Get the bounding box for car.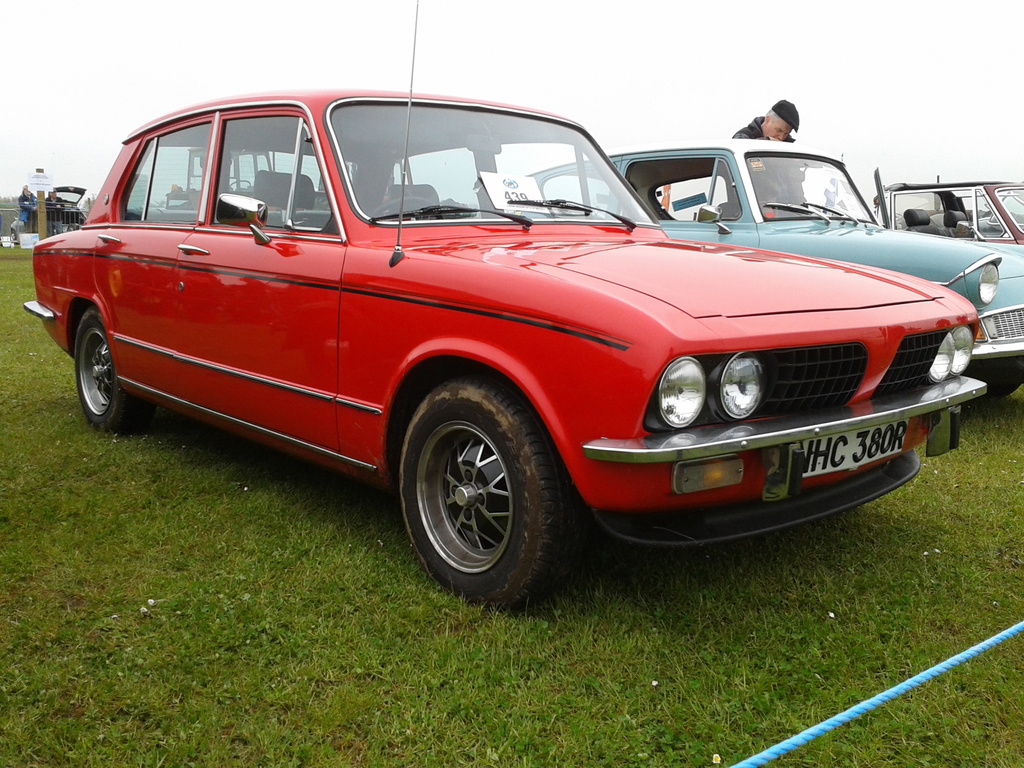
511,139,1023,409.
